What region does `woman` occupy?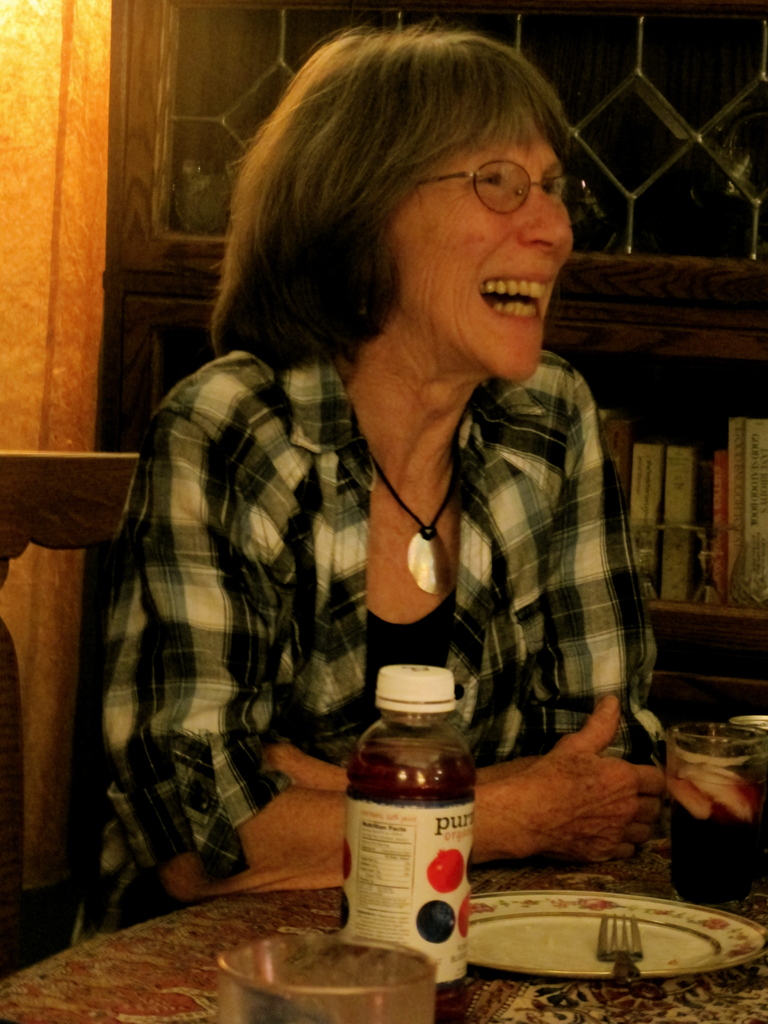
<region>95, 43, 680, 945</region>.
